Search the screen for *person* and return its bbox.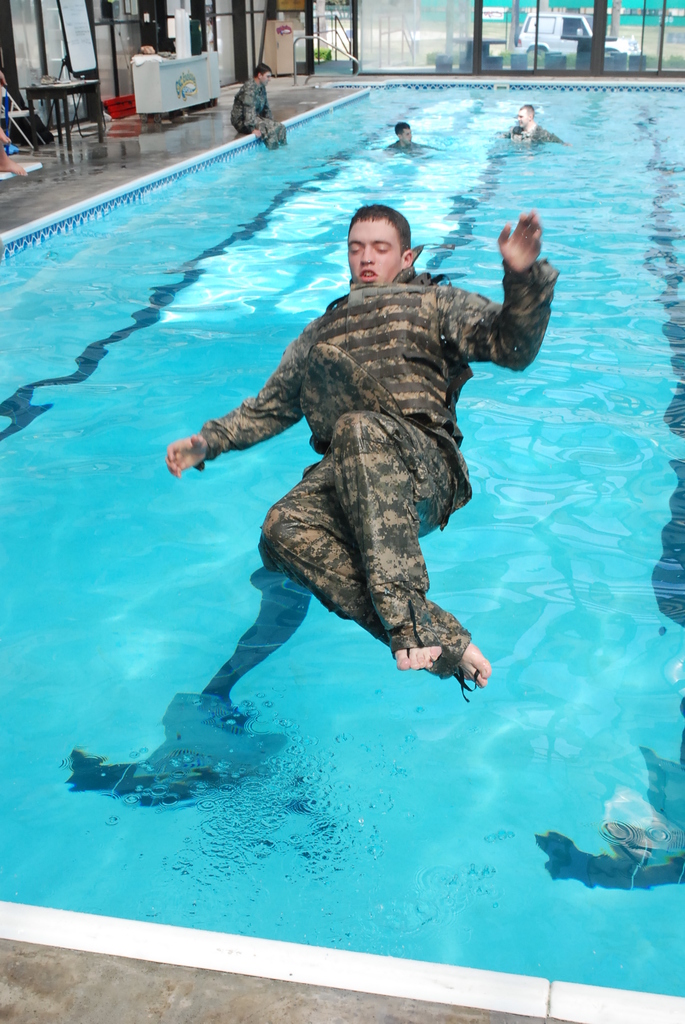
Found: [501, 108, 569, 145].
